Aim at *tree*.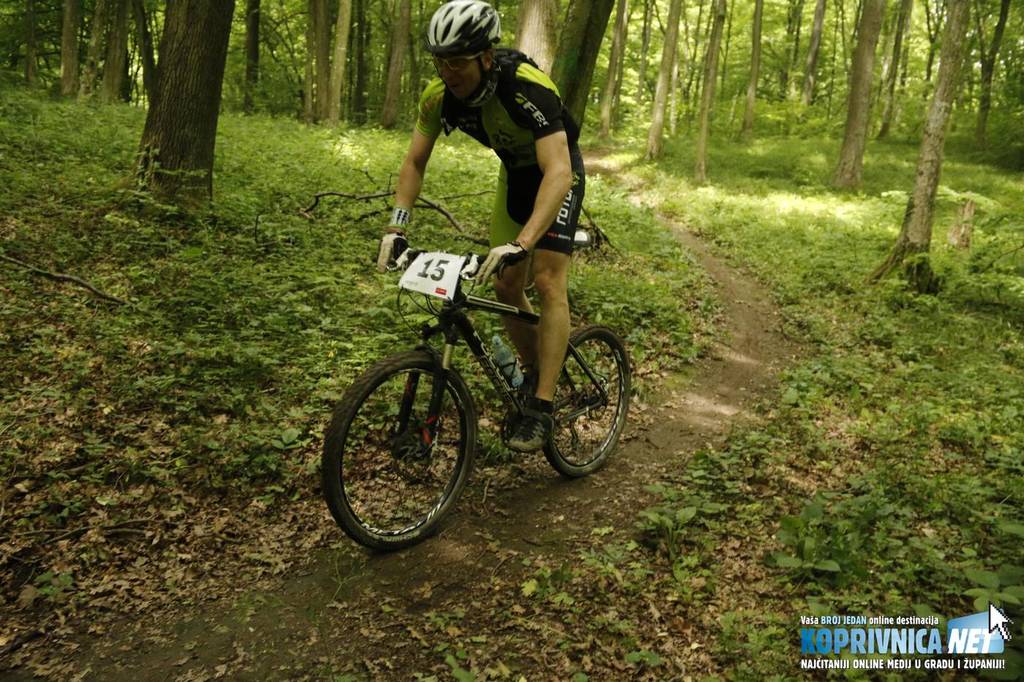
Aimed at 131, 0, 228, 211.
